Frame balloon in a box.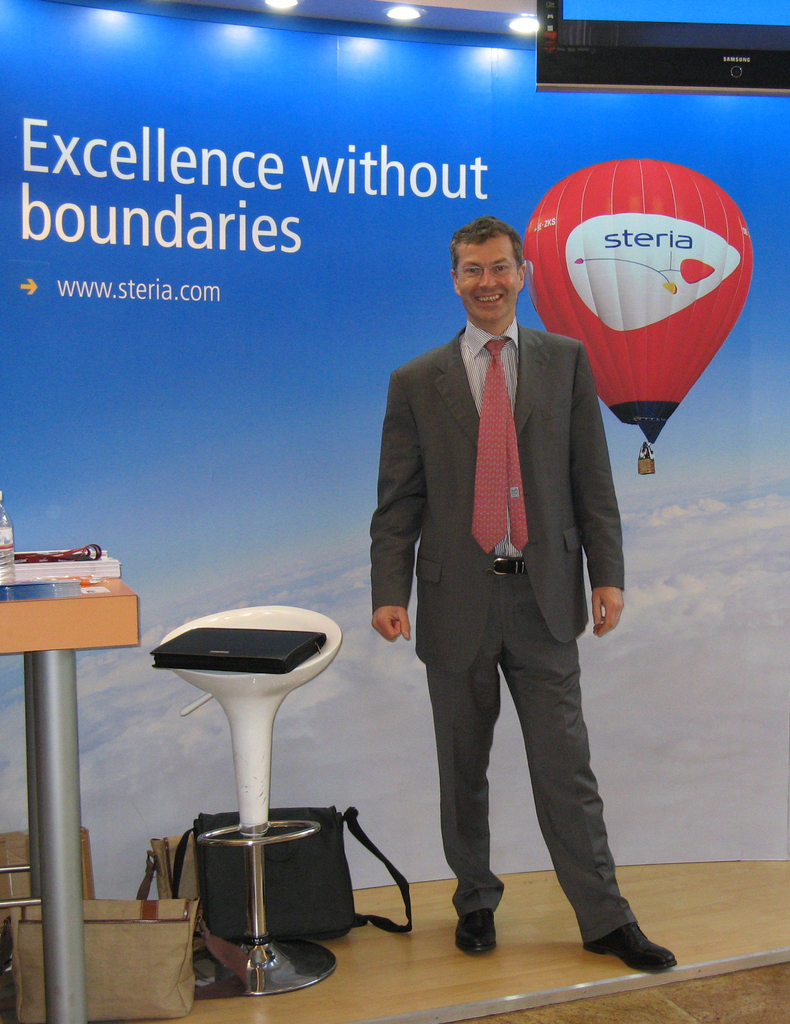
521 156 749 447.
